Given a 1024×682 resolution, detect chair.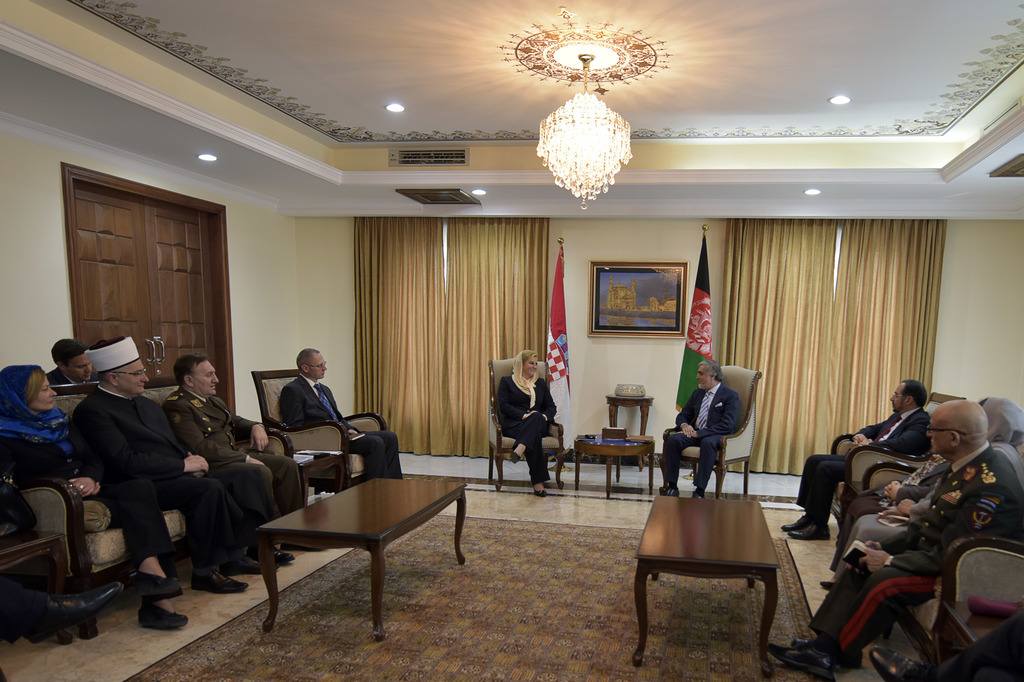
box(487, 361, 568, 493).
